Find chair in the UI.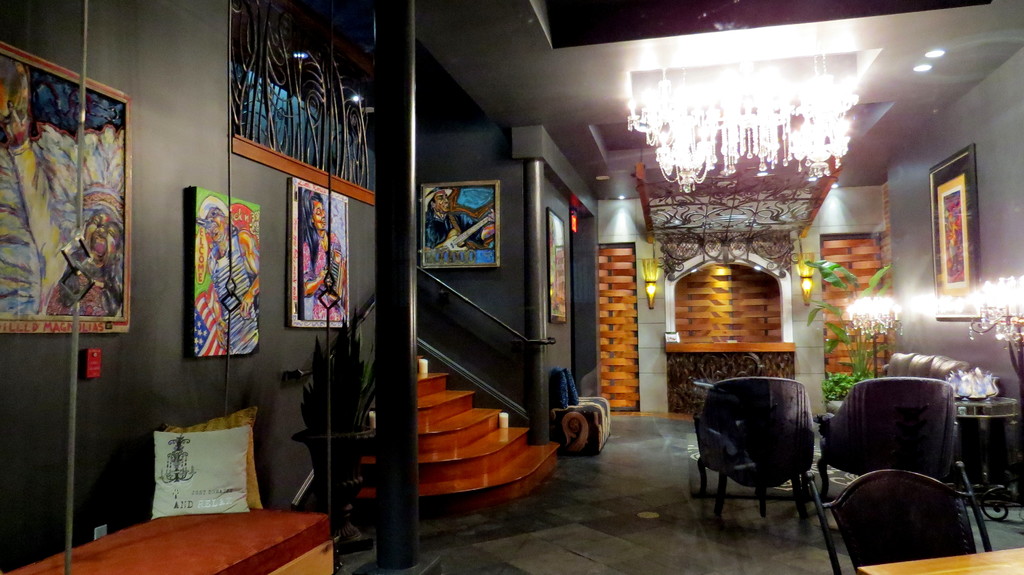
UI element at bbox=[815, 374, 956, 503].
